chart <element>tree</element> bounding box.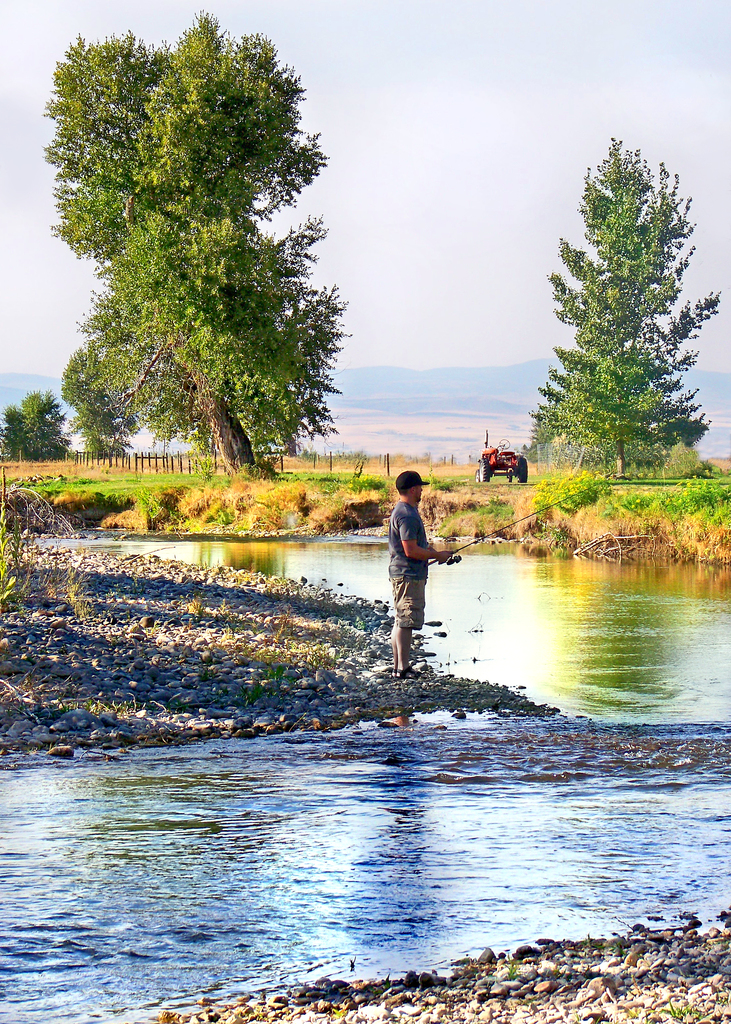
Charted: detection(0, 387, 72, 457).
